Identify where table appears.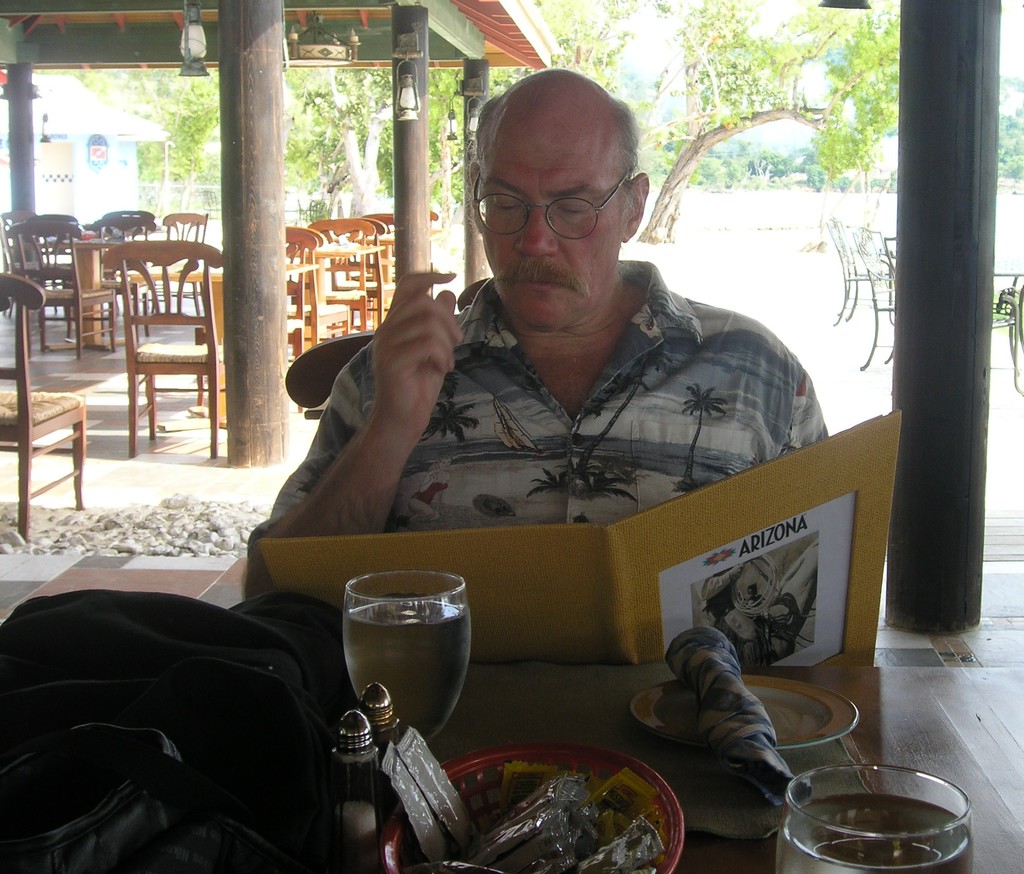
Appears at <box>13,235,127,347</box>.
